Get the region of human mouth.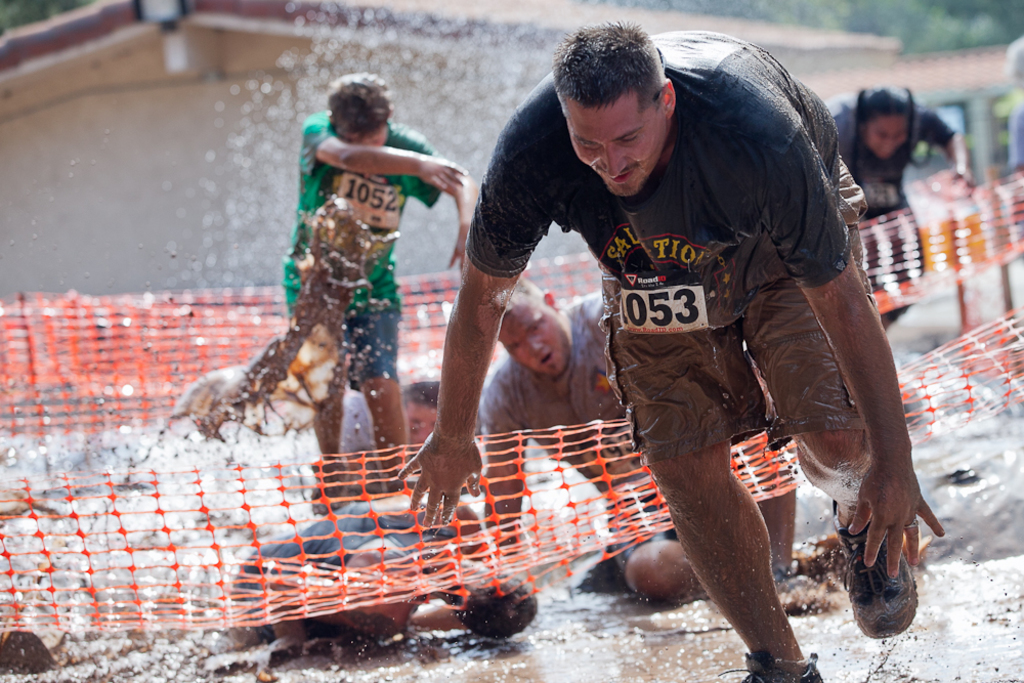
detection(601, 168, 636, 181).
